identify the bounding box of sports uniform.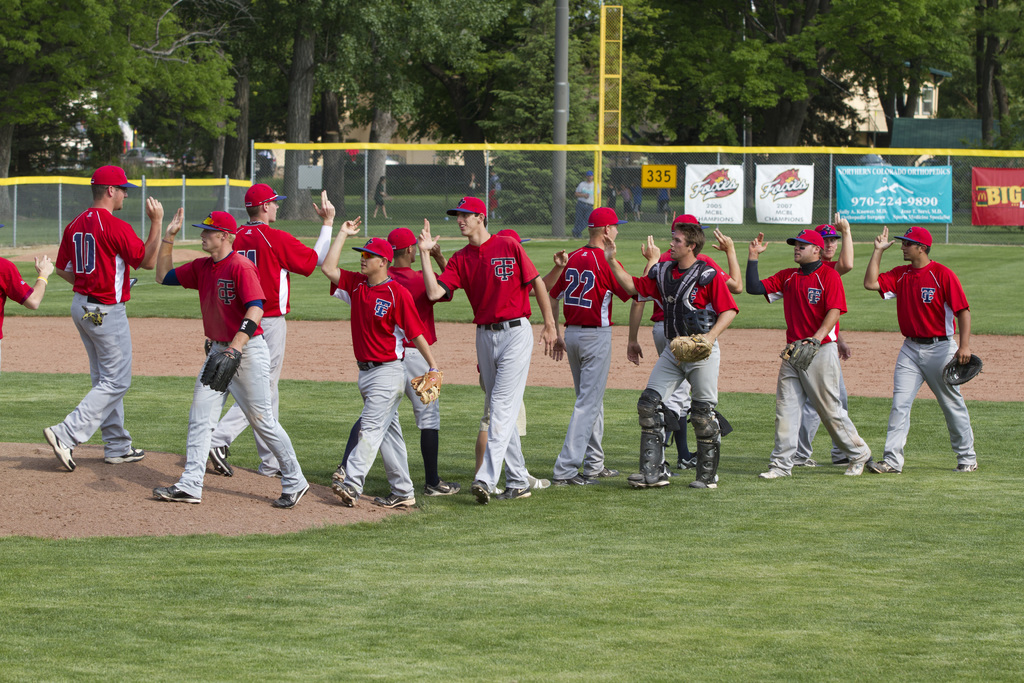
x1=630 y1=255 x2=748 y2=481.
